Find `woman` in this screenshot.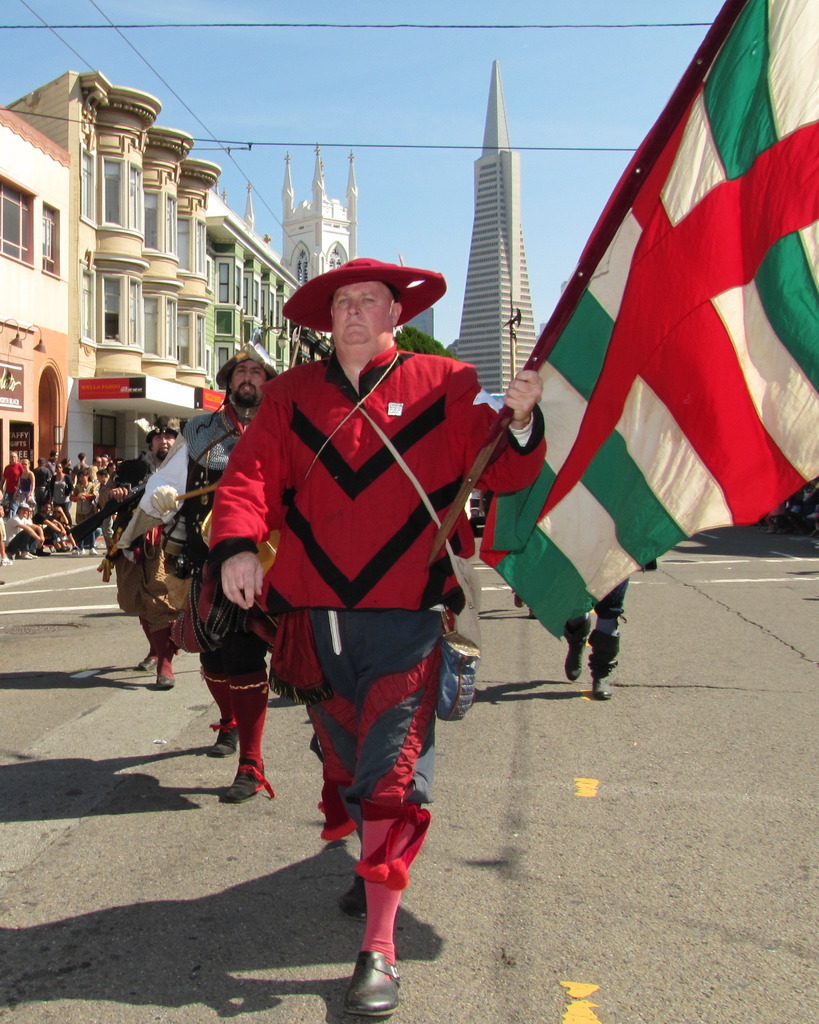
The bounding box for `woman` is <bbox>61, 457, 74, 476</bbox>.
